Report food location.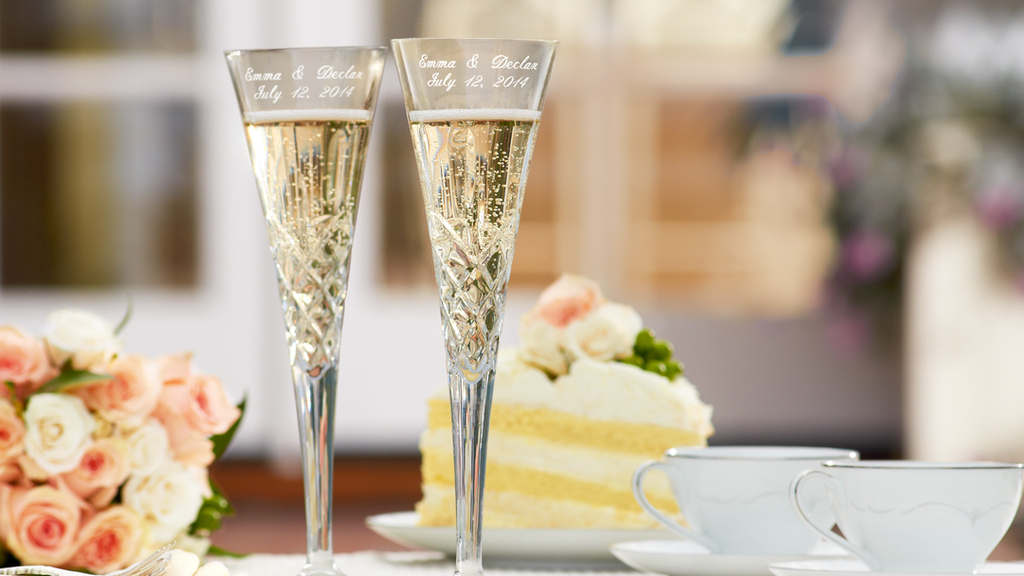
Report: 414:276:712:527.
